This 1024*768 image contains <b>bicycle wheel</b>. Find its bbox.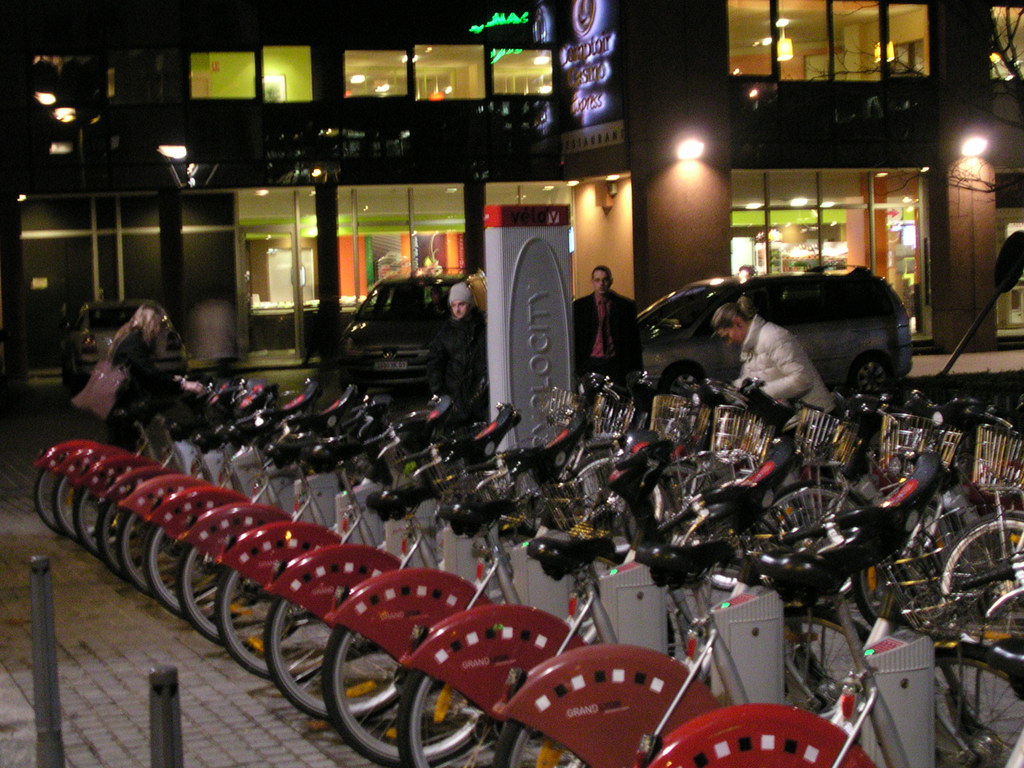
[209,565,333,684].
